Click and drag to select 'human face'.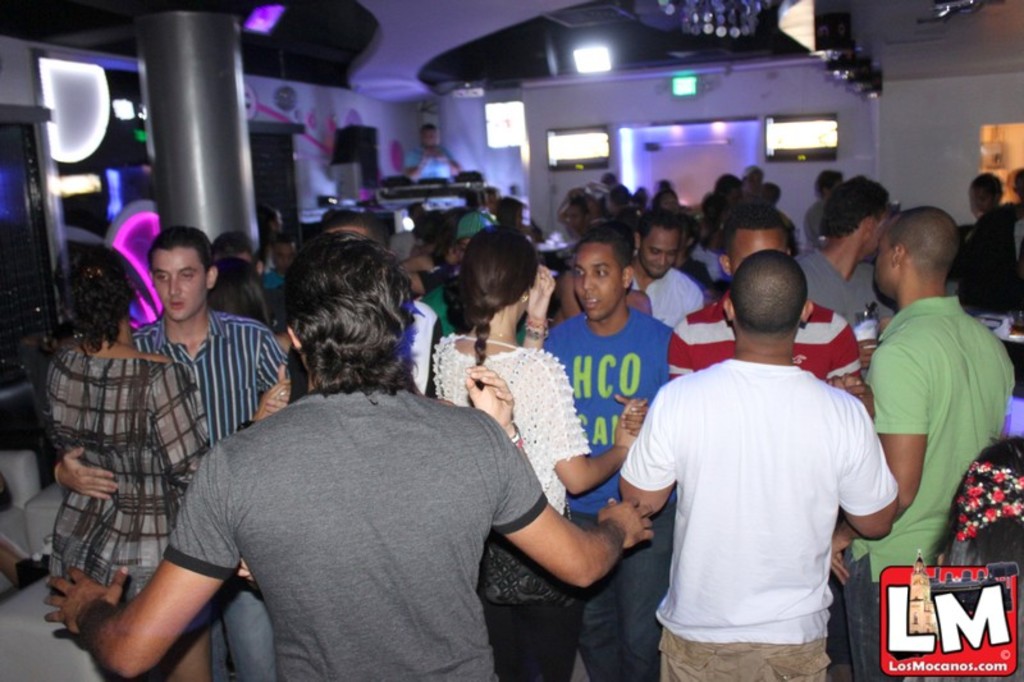
Selection: {"x1": 961, "y1": 186, "x2": 1001, "y2": 215}.
